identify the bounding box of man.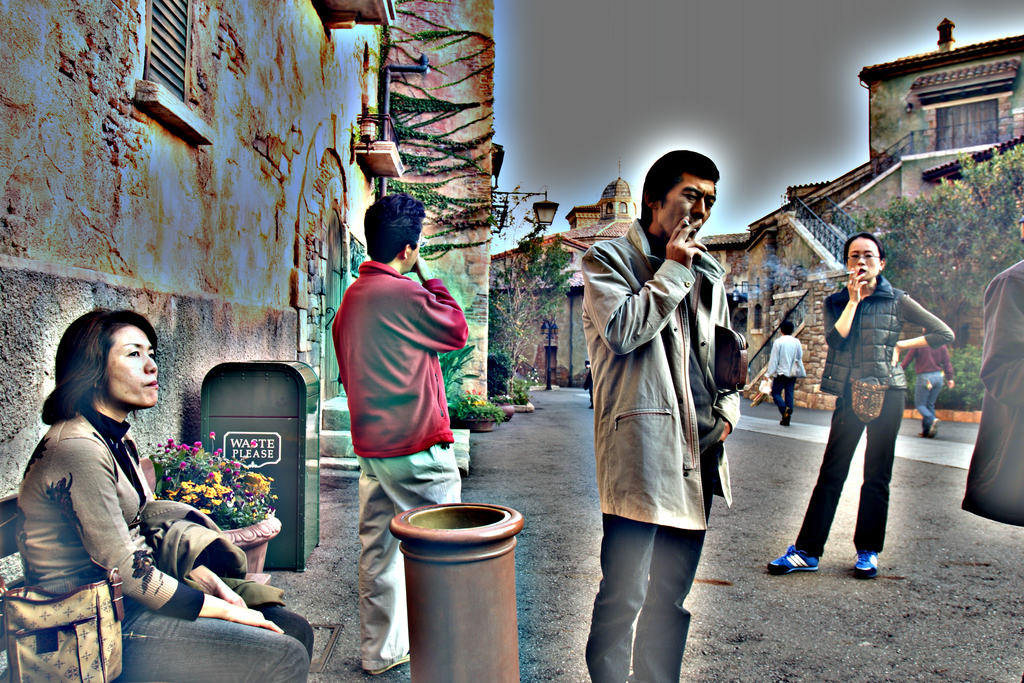
[579, 150, 741, 682].
